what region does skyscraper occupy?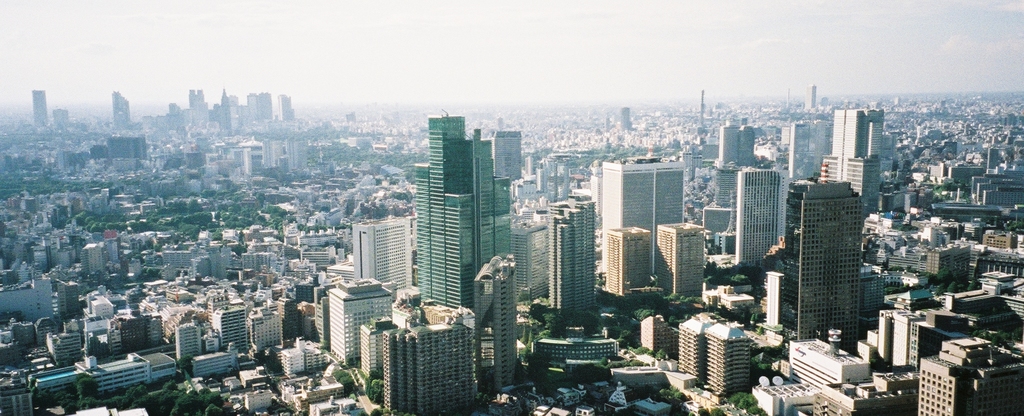
<region>509, 227, 550, 303</region>.
